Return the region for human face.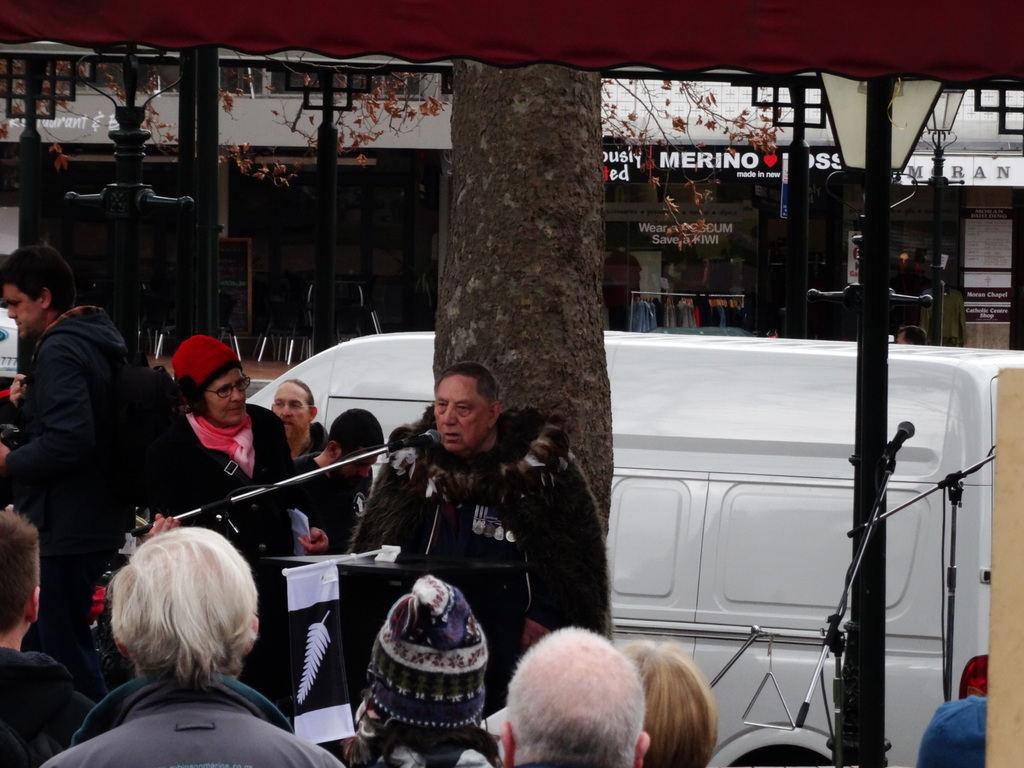
(left=208, top=369, right=248, bottom=422).
